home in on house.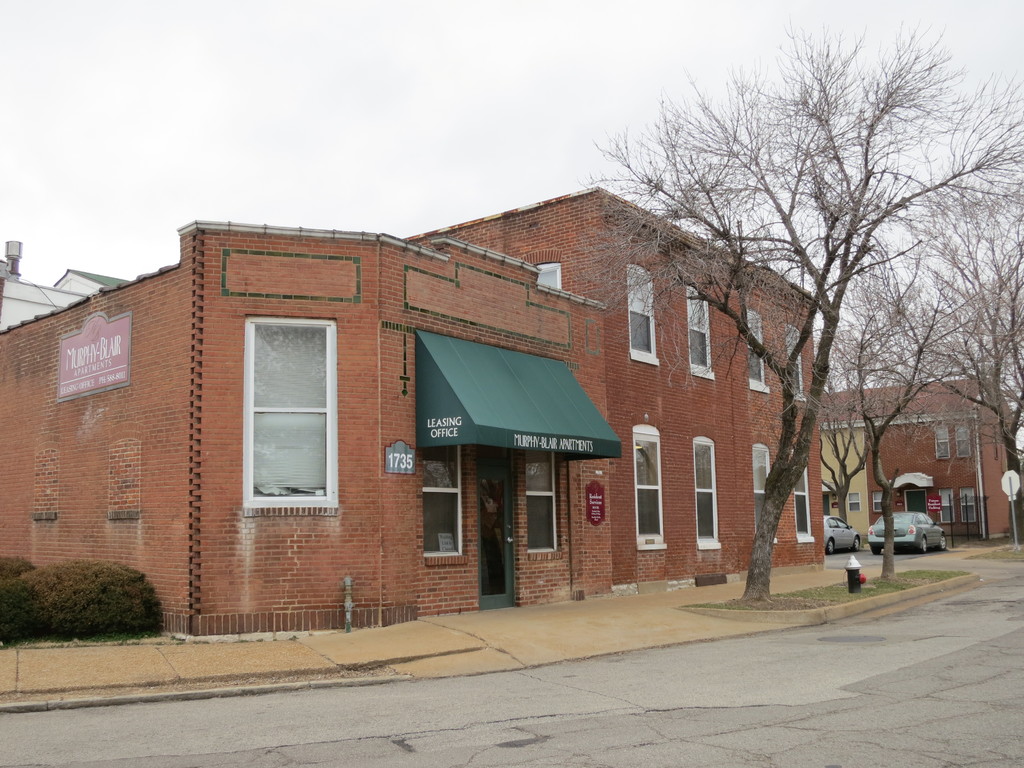
Homed in at (left=0, top=189, right=821, bottom=644).
